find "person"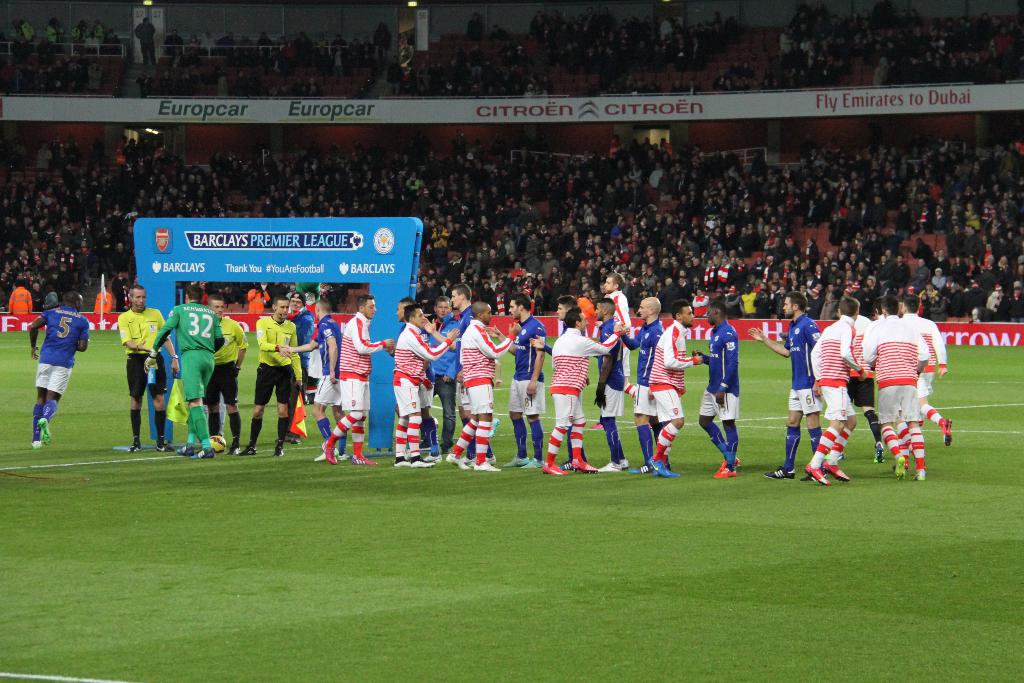
detection(900, 295, 950, 448)
